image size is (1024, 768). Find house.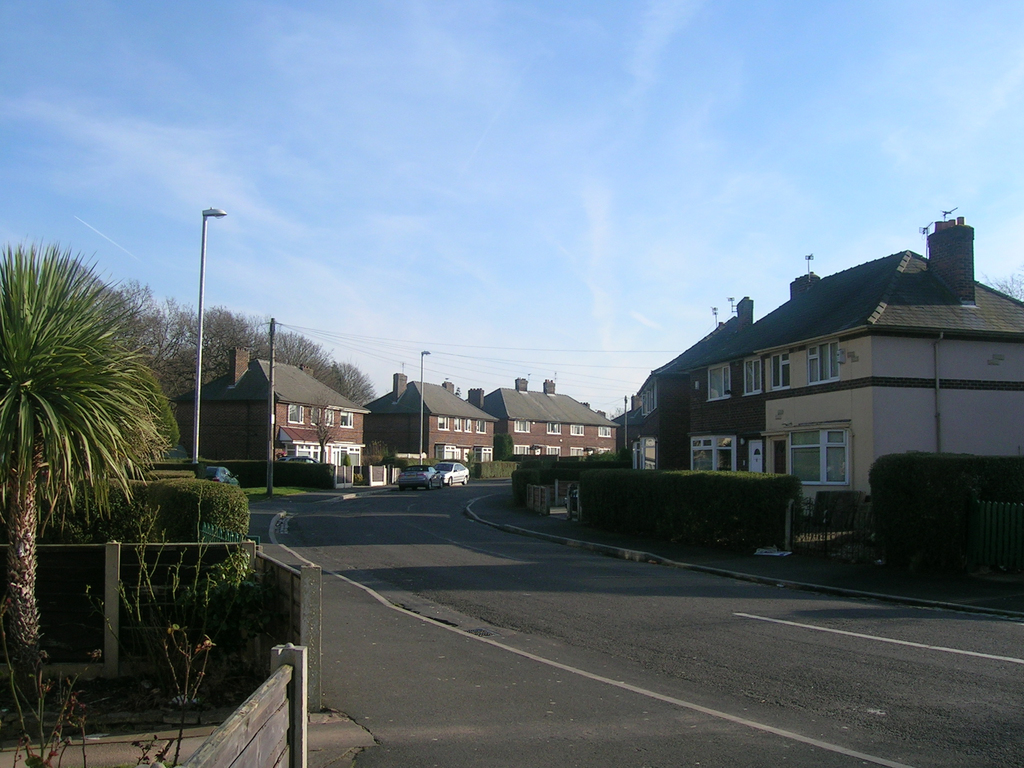
<box>465,372,623,459</box>.
